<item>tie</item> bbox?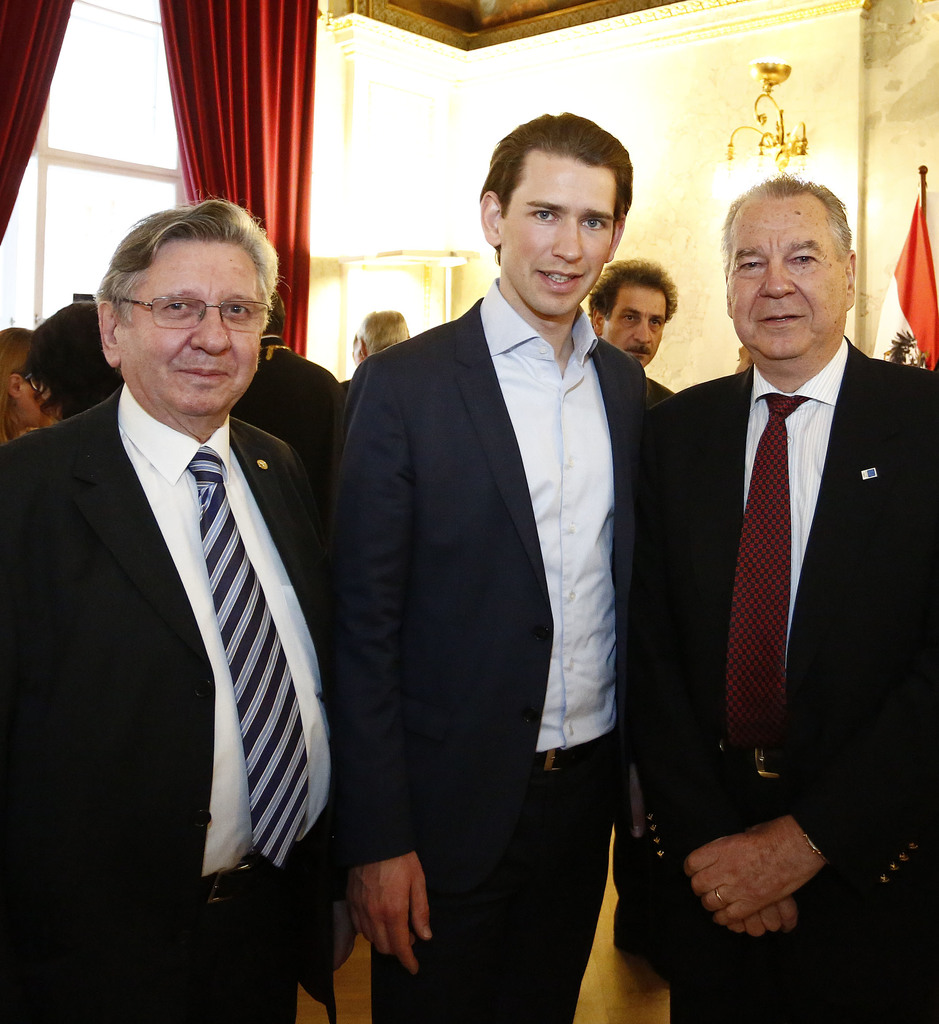
721/393/805/757
